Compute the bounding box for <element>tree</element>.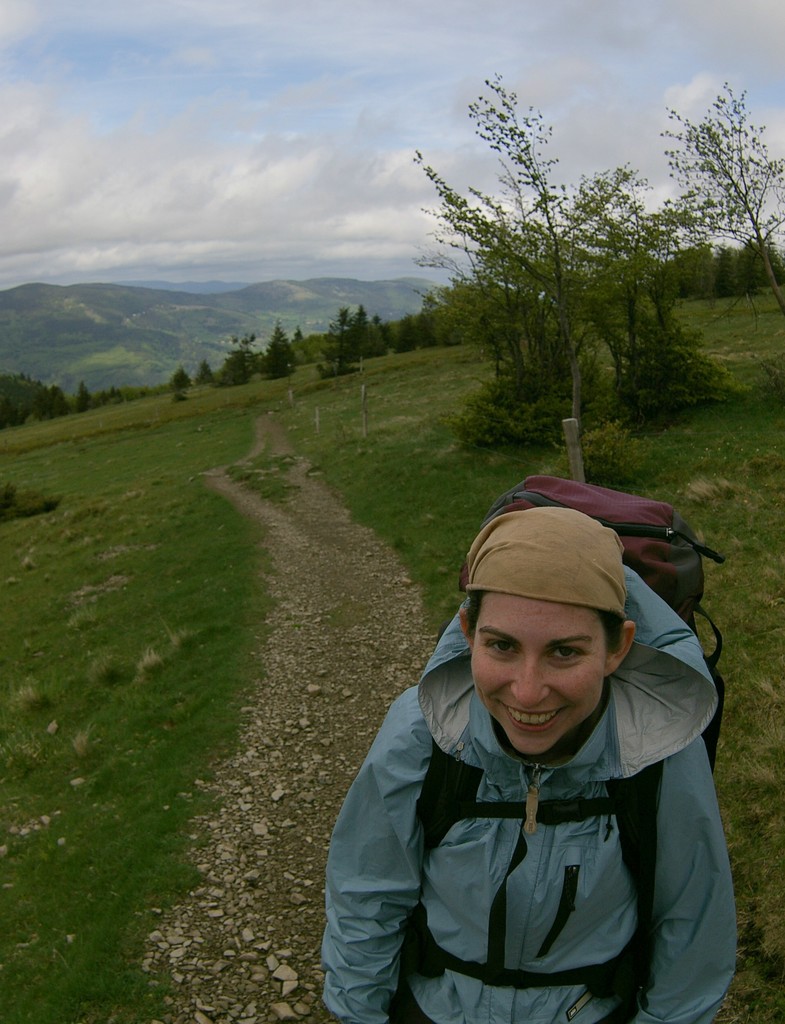
[x1=195, y1=358, x2=214, y2=384].
